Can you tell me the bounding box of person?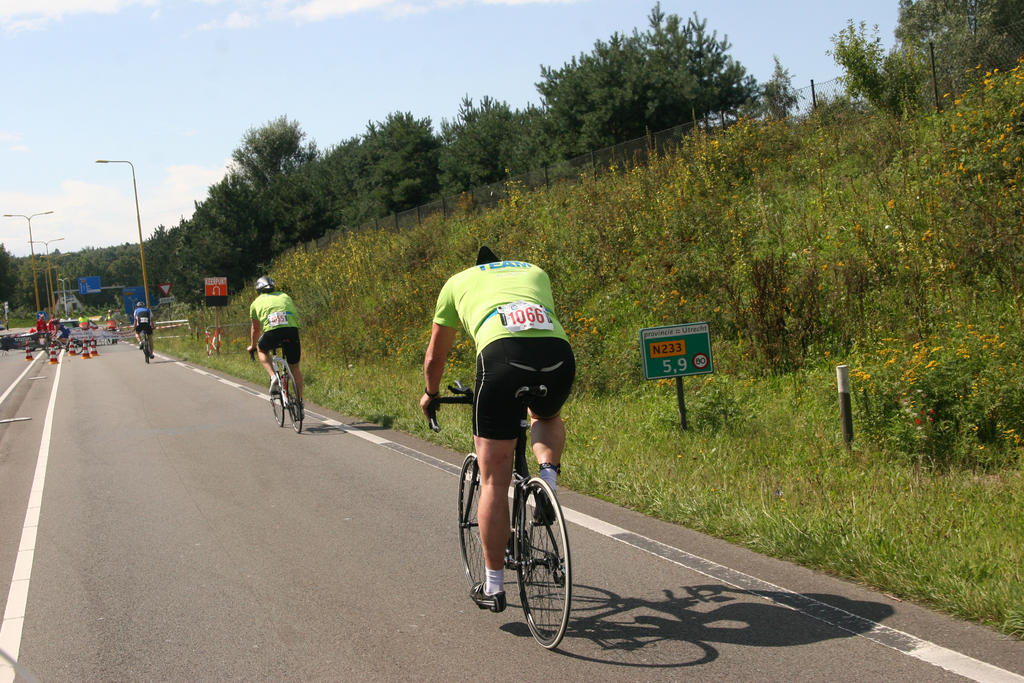
bbox(102, 310, 118, 347).
